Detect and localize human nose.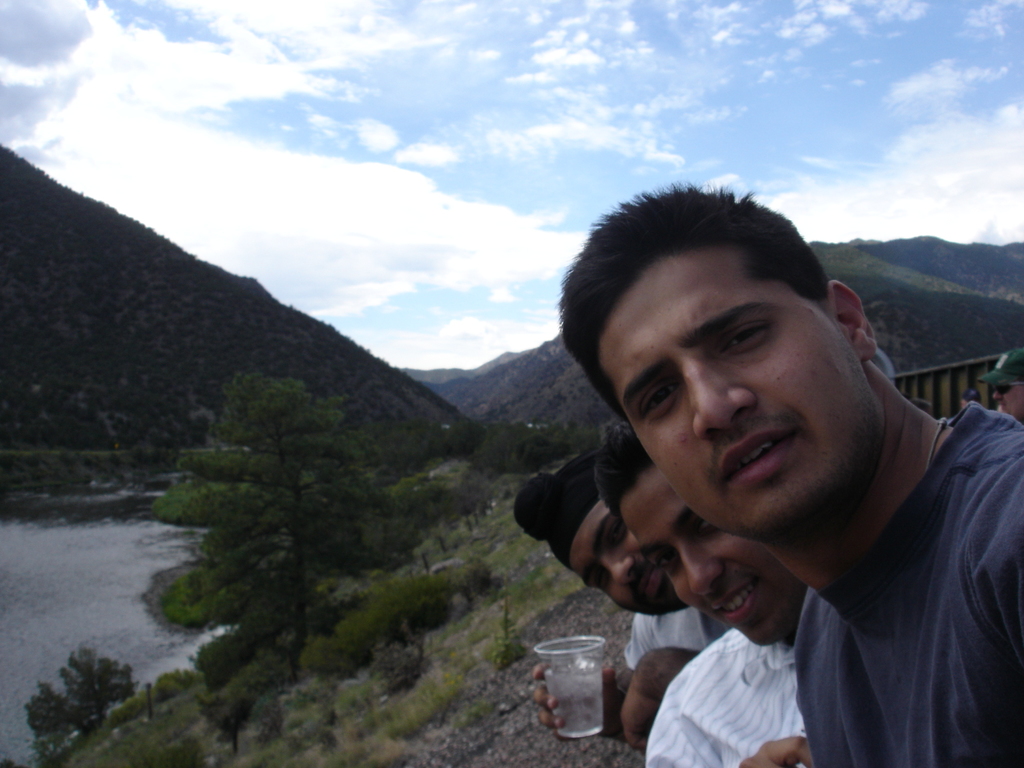
Localized at locate(670, 538, 724, 598).
